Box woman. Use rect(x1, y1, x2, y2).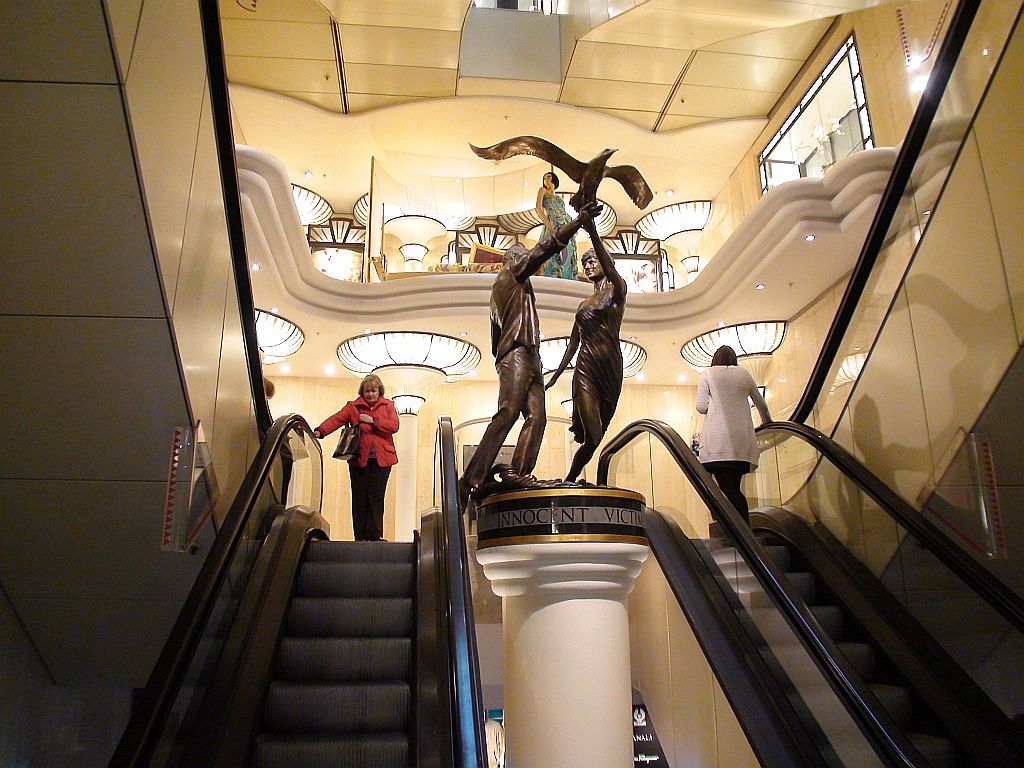
rect(702, 342, 773, 540).
